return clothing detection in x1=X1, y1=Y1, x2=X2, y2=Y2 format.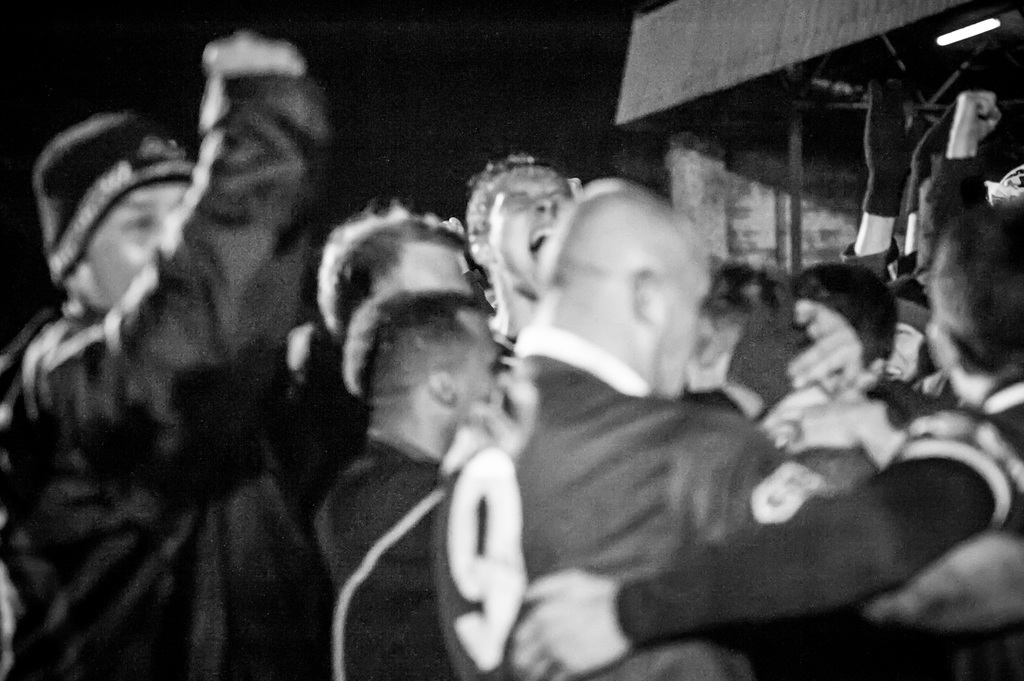
x1=316, y1=426, x2=436, y2=680.
